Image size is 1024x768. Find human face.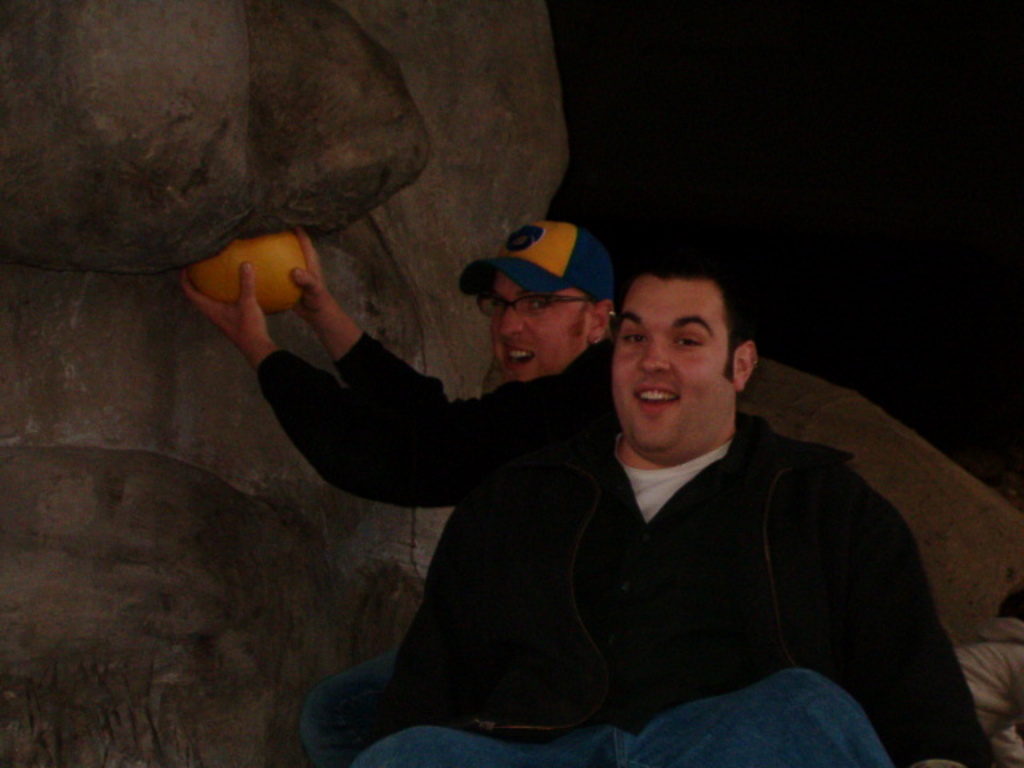
box=[611, 285, 736, 451].
